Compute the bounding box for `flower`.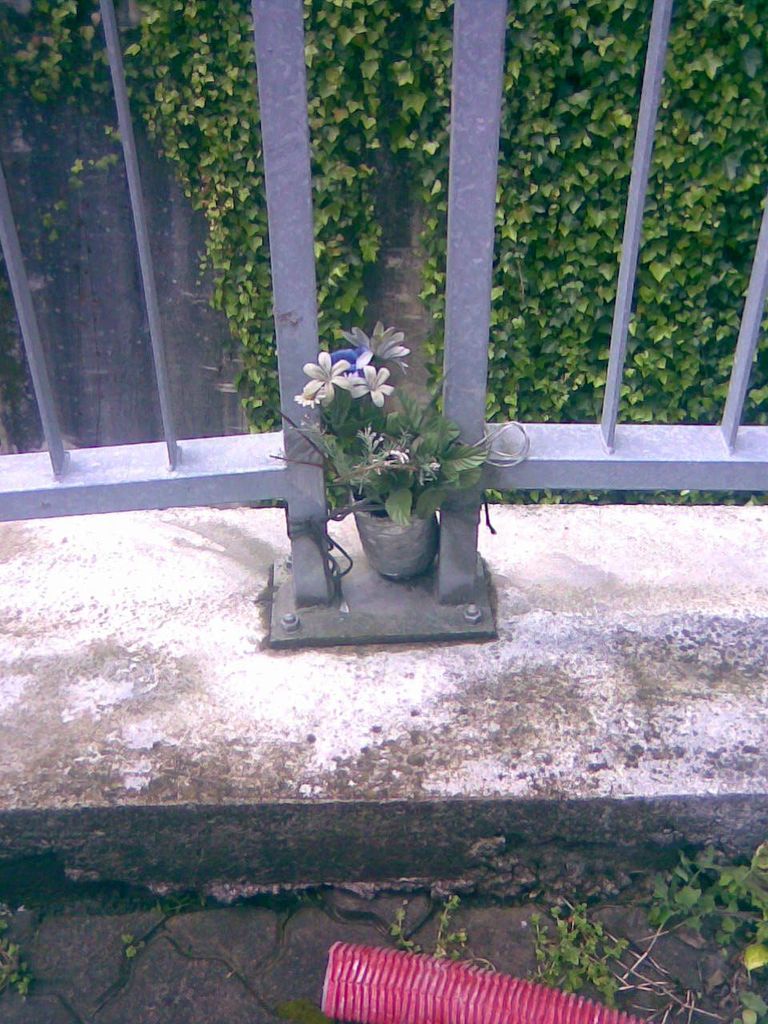
bbox(349, 364, 393, 406).
